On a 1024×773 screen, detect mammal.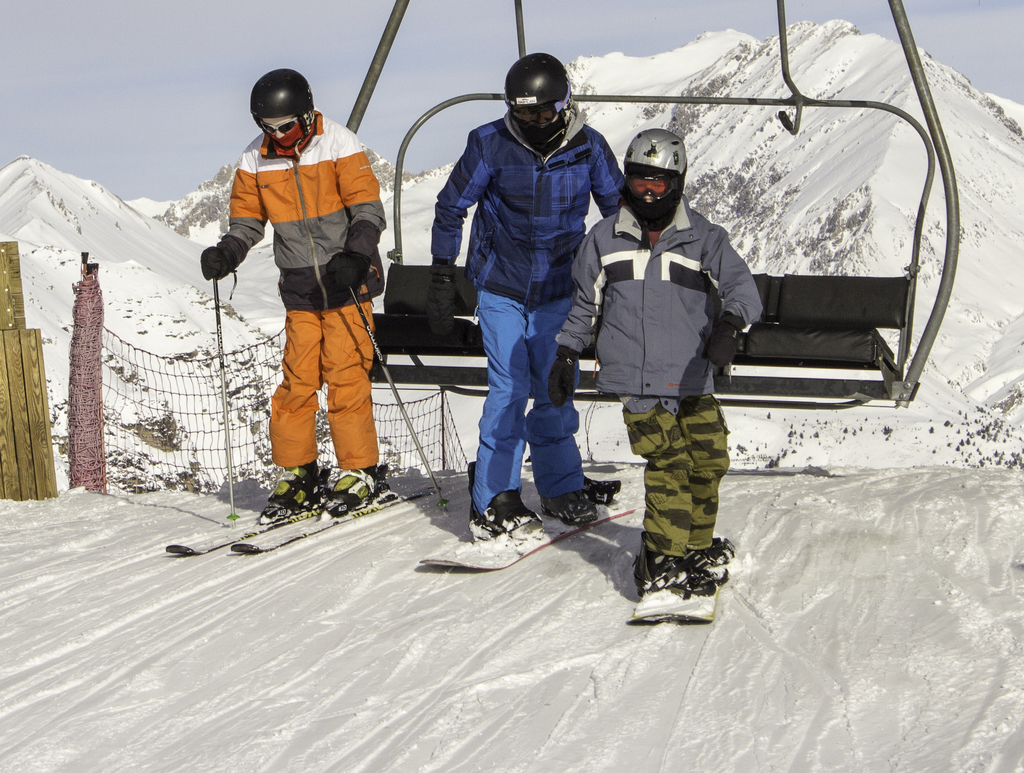
Rect(547, 125, 765, 594).
